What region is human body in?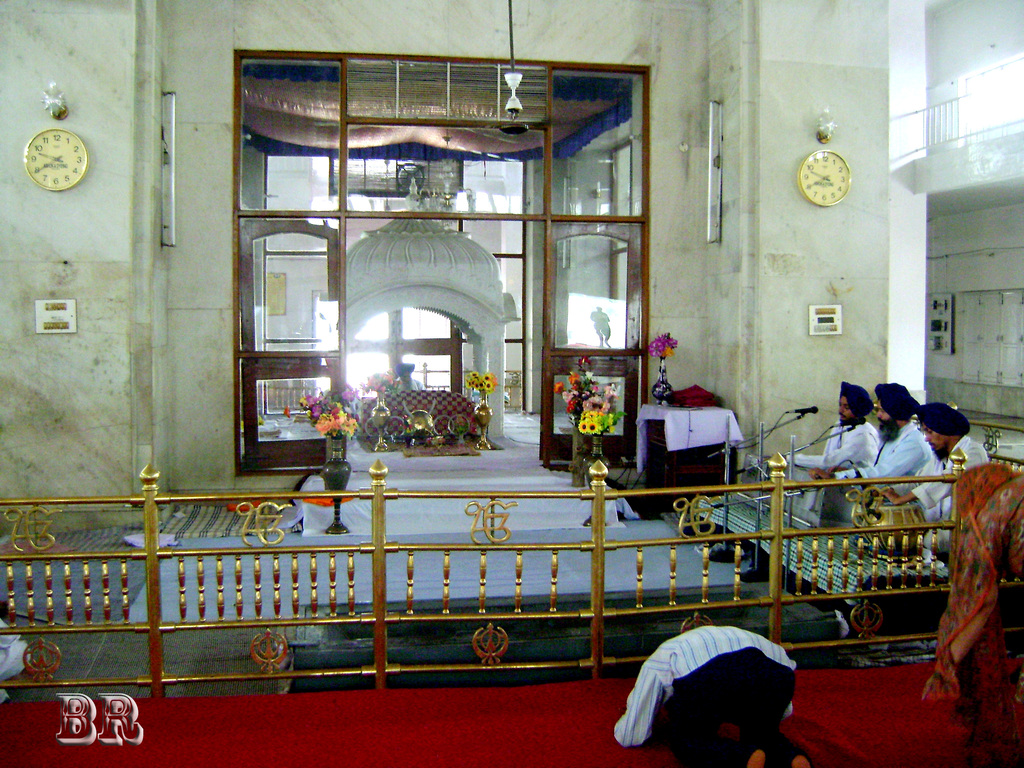
pyautogui.locateOnScreen(808, 381, 933, 493).
